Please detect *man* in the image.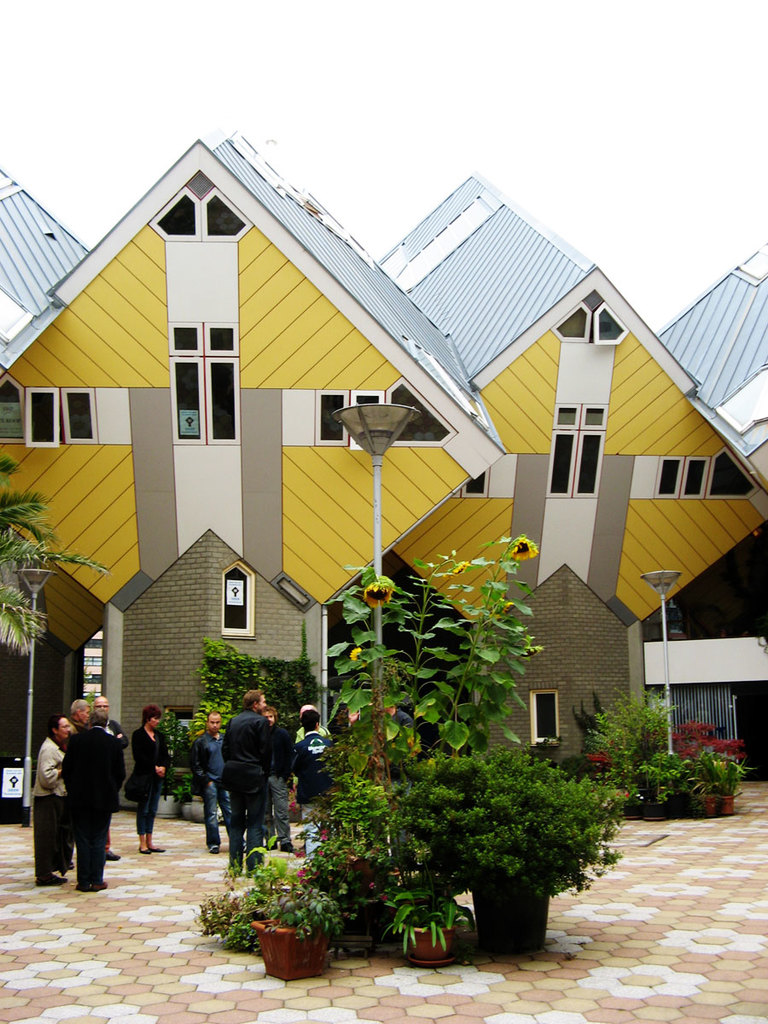
{"left": 118, "top": 707, "right": 171, "bottom": 847}.
